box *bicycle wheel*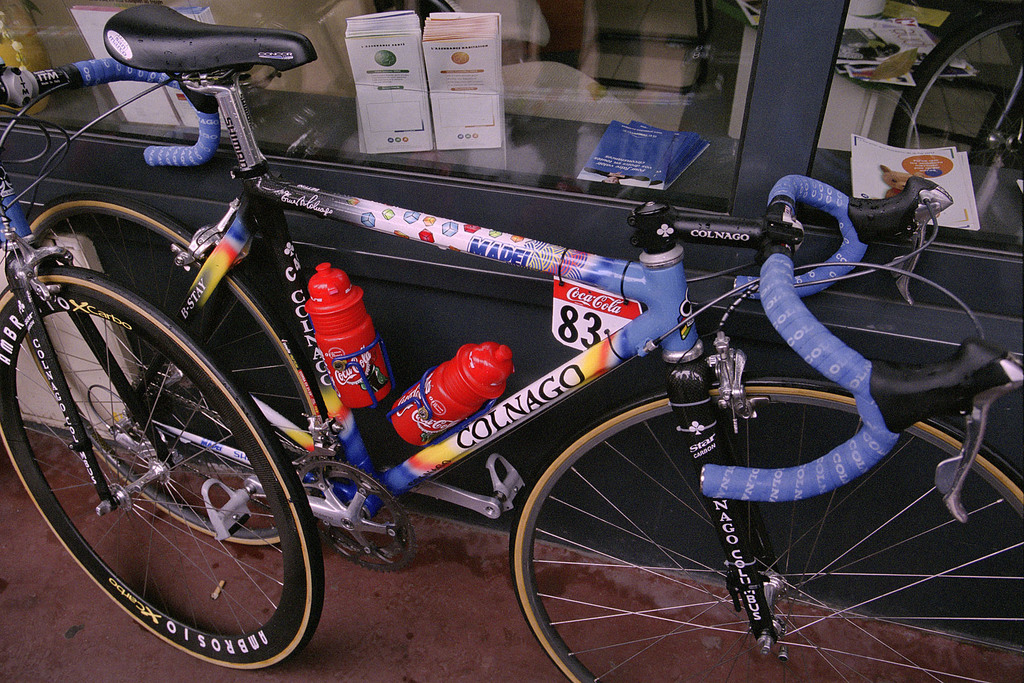
locate(508, 378, 1023, 682)
